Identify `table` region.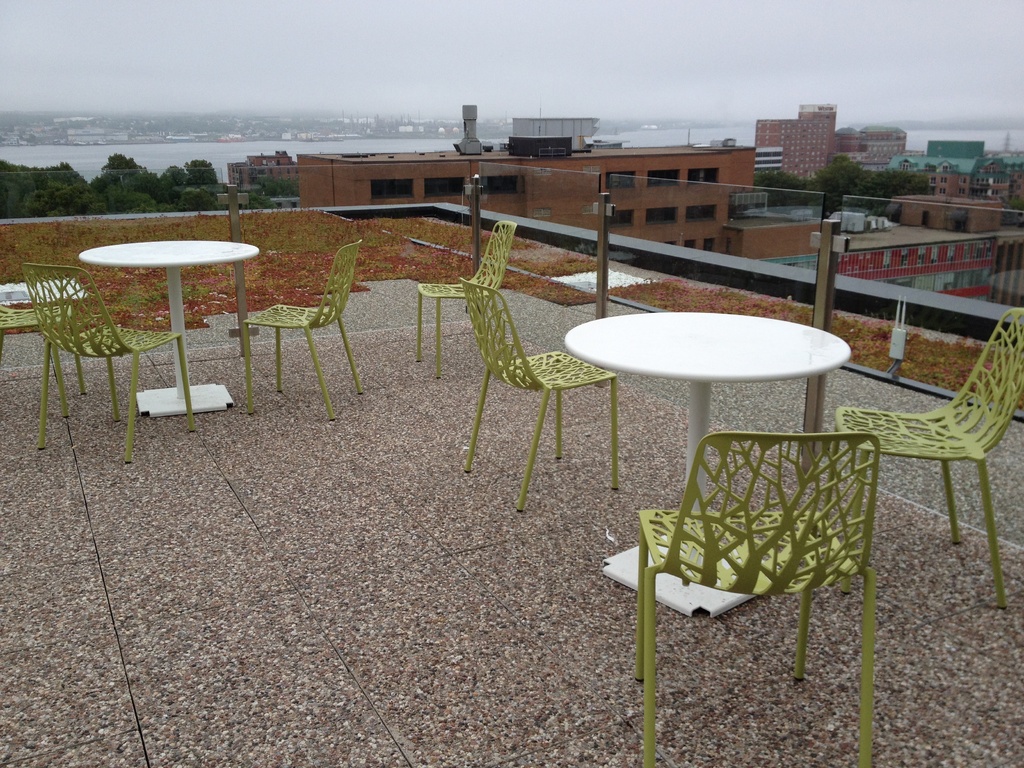
Region: 79:236:260:418.
